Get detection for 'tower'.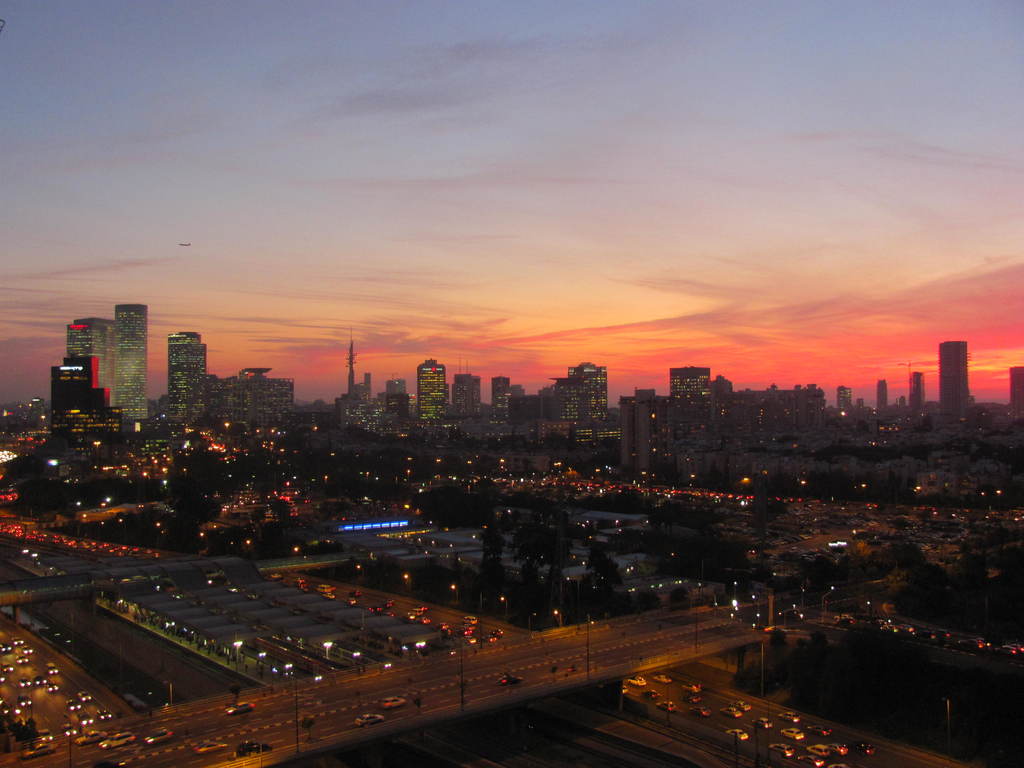
Detection: {"left": 564, "top": 362, "right": 610, "bottom": 429}.
